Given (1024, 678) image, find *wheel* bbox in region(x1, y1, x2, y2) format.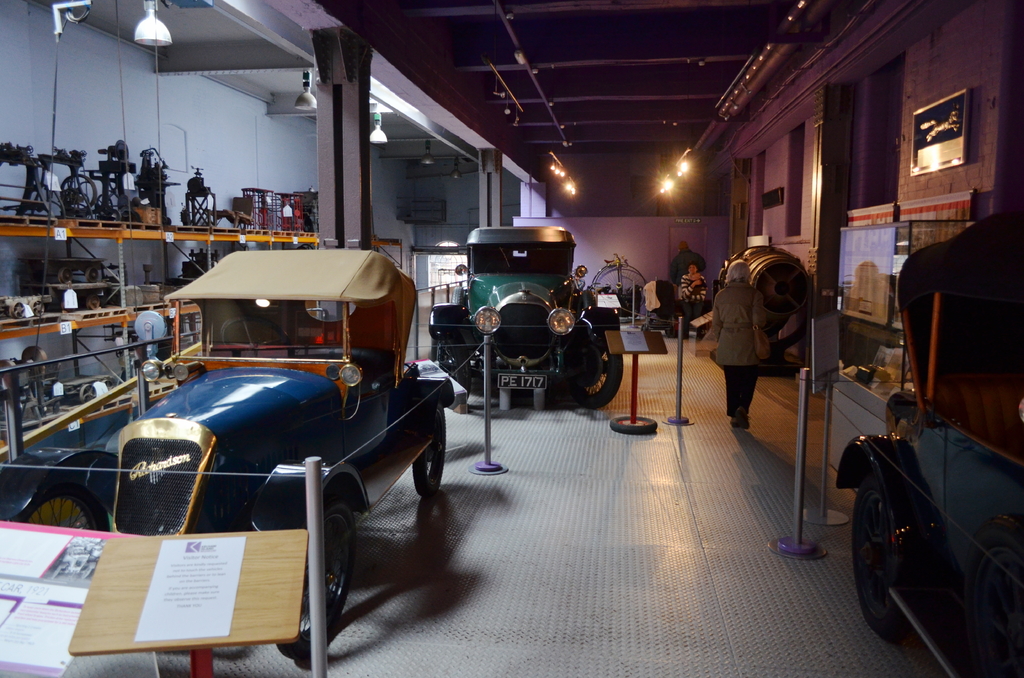
region(410, 407, 450, 495).
